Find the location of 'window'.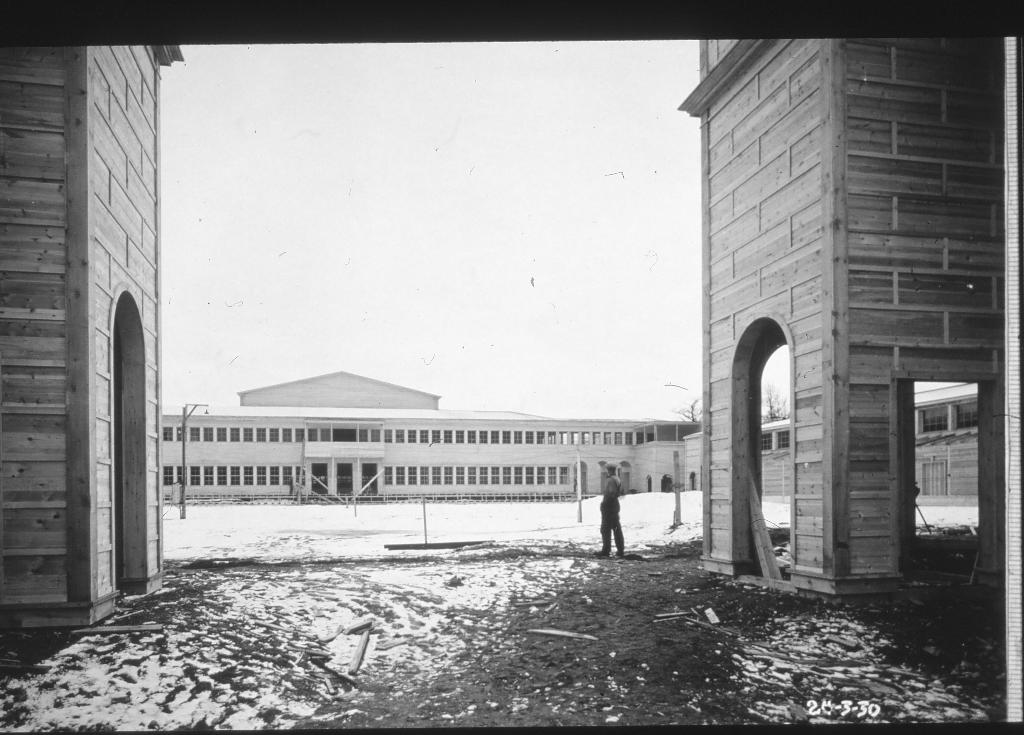
Location: <bbox>417, 424, 433, 442</bbox>.
